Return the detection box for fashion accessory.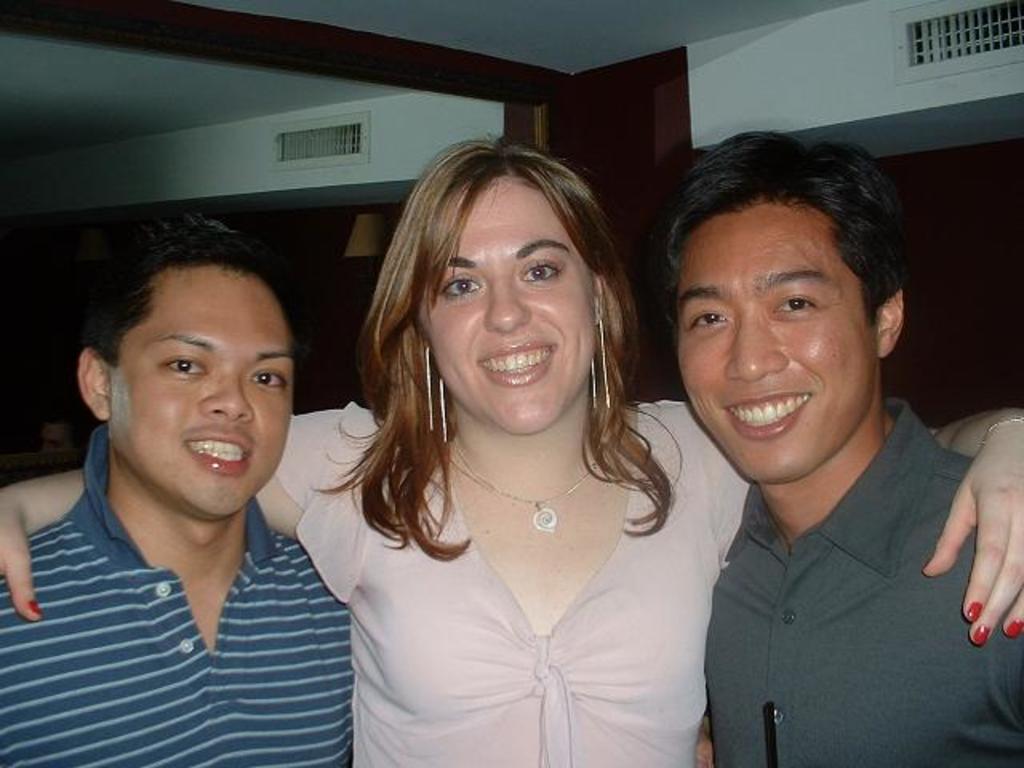
box=[976, 411, 1022, 448].
